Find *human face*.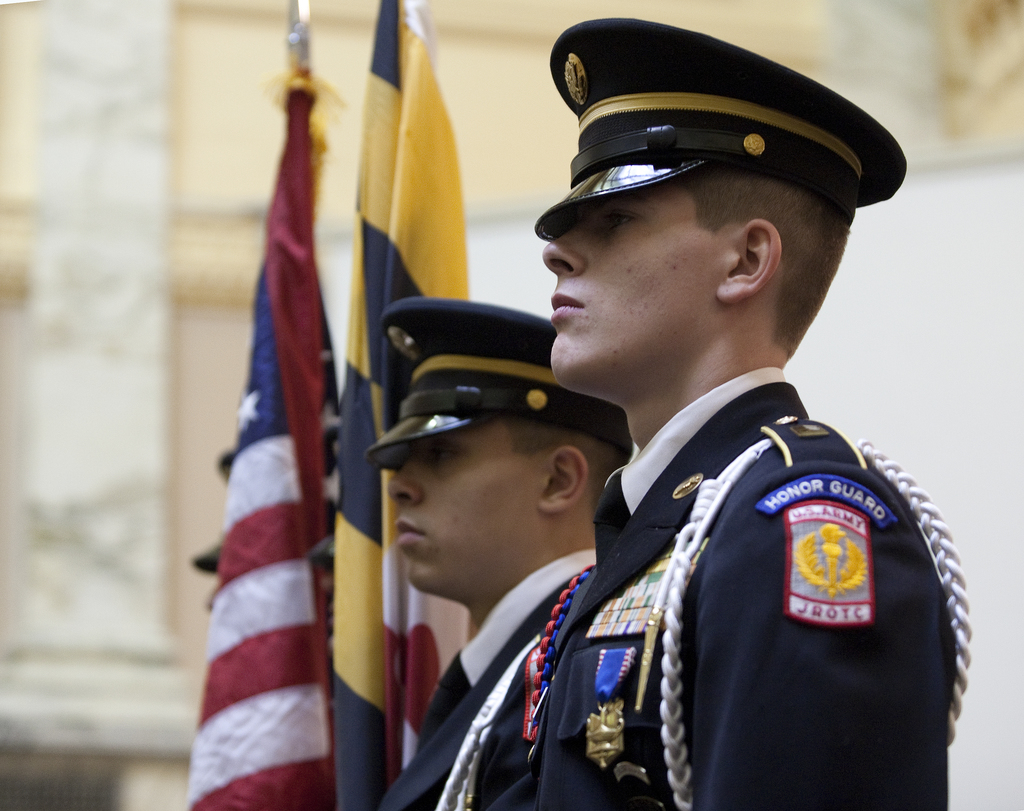
382, 418, 552, 598.
